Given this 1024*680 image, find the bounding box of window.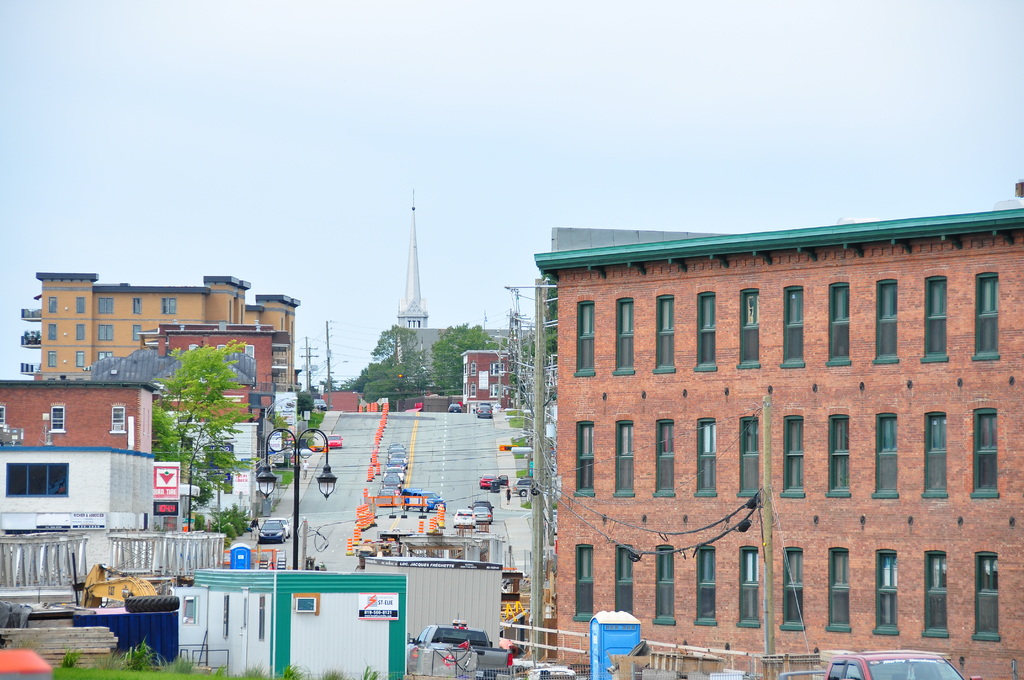
x1=45, y1=295, x2=56, y2=314.
